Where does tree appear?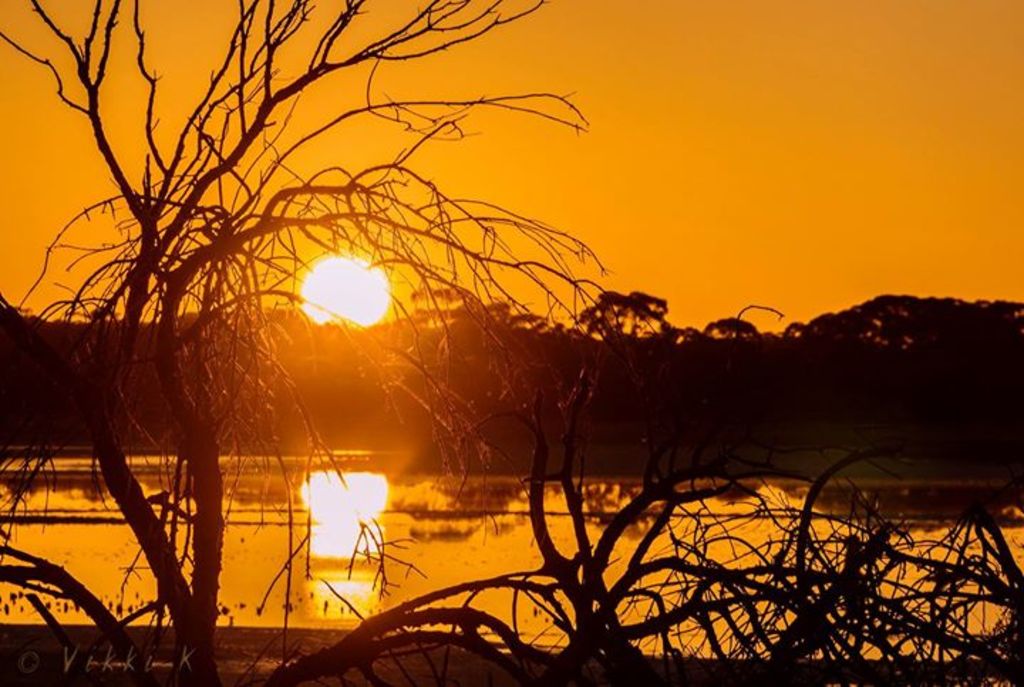
Appears at pyautogui.locateOnScreen(0, 0, 1023, 686).
